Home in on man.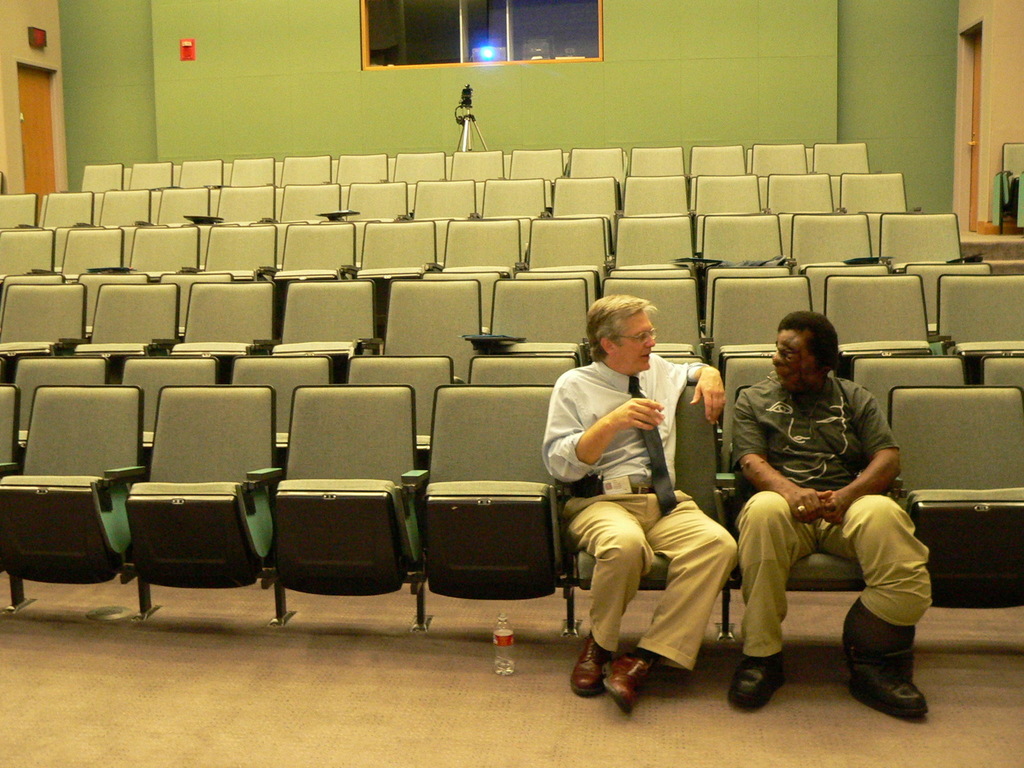
Homed in at <region>532, 291, 735, 714</region>.
